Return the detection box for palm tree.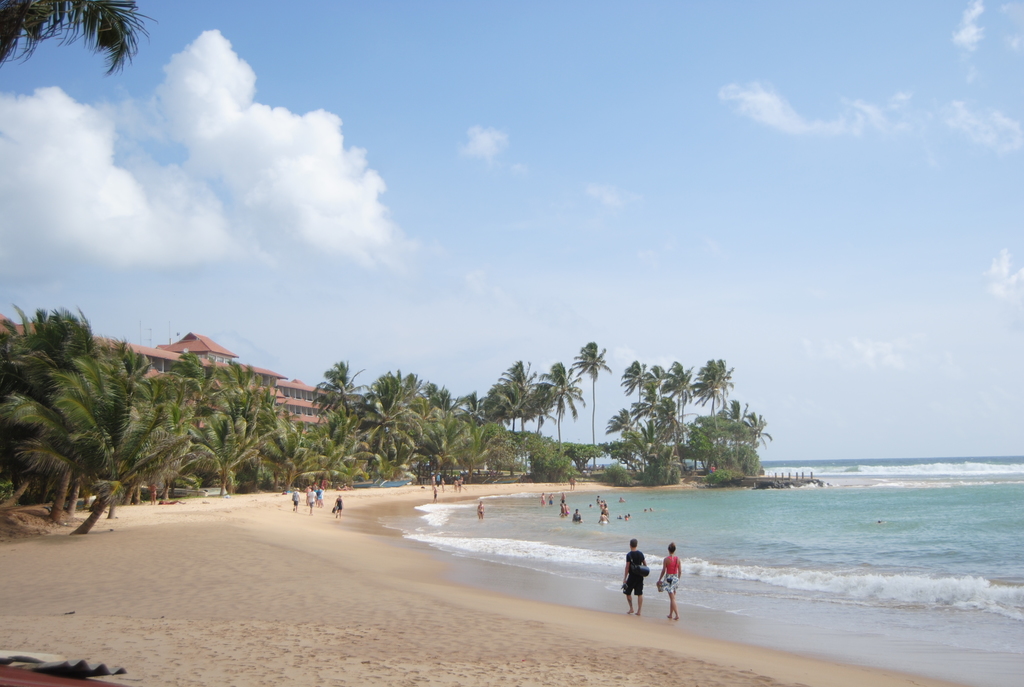
483 358 534 420.
